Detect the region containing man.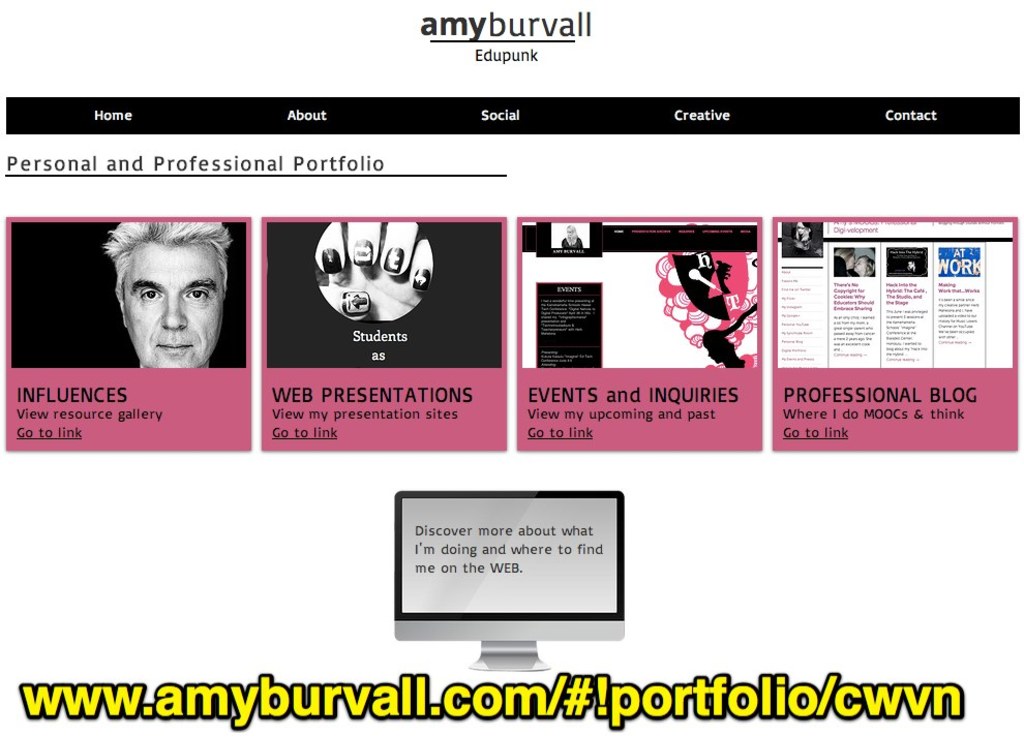
bbox=(99, 220, 235, 374).
